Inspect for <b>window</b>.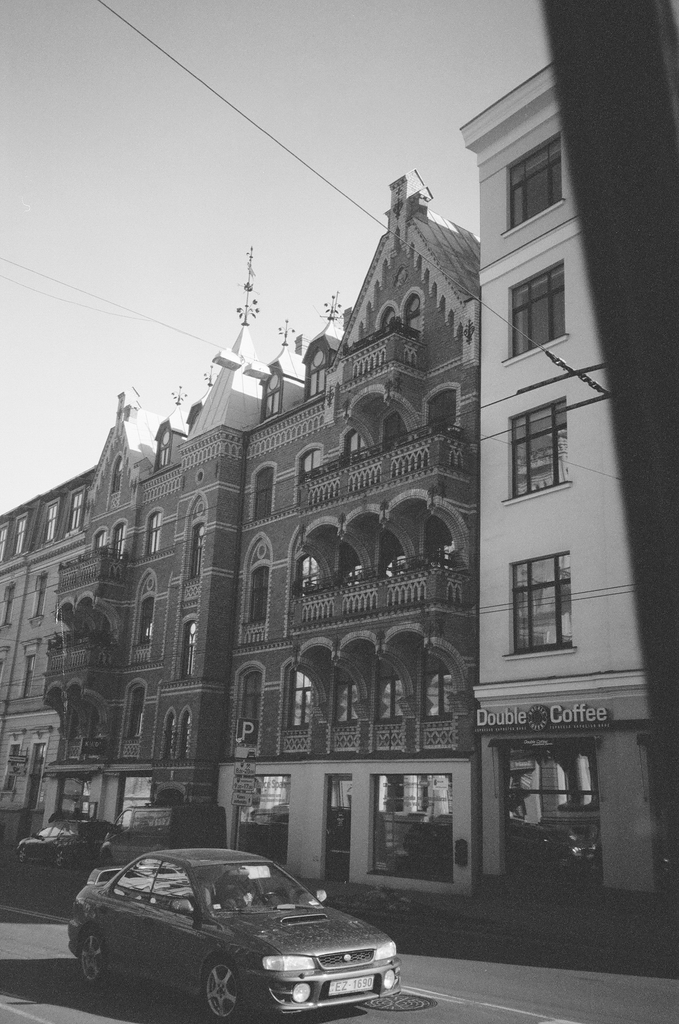
Inspection: <region>150, 510, 161, 548</region>.
